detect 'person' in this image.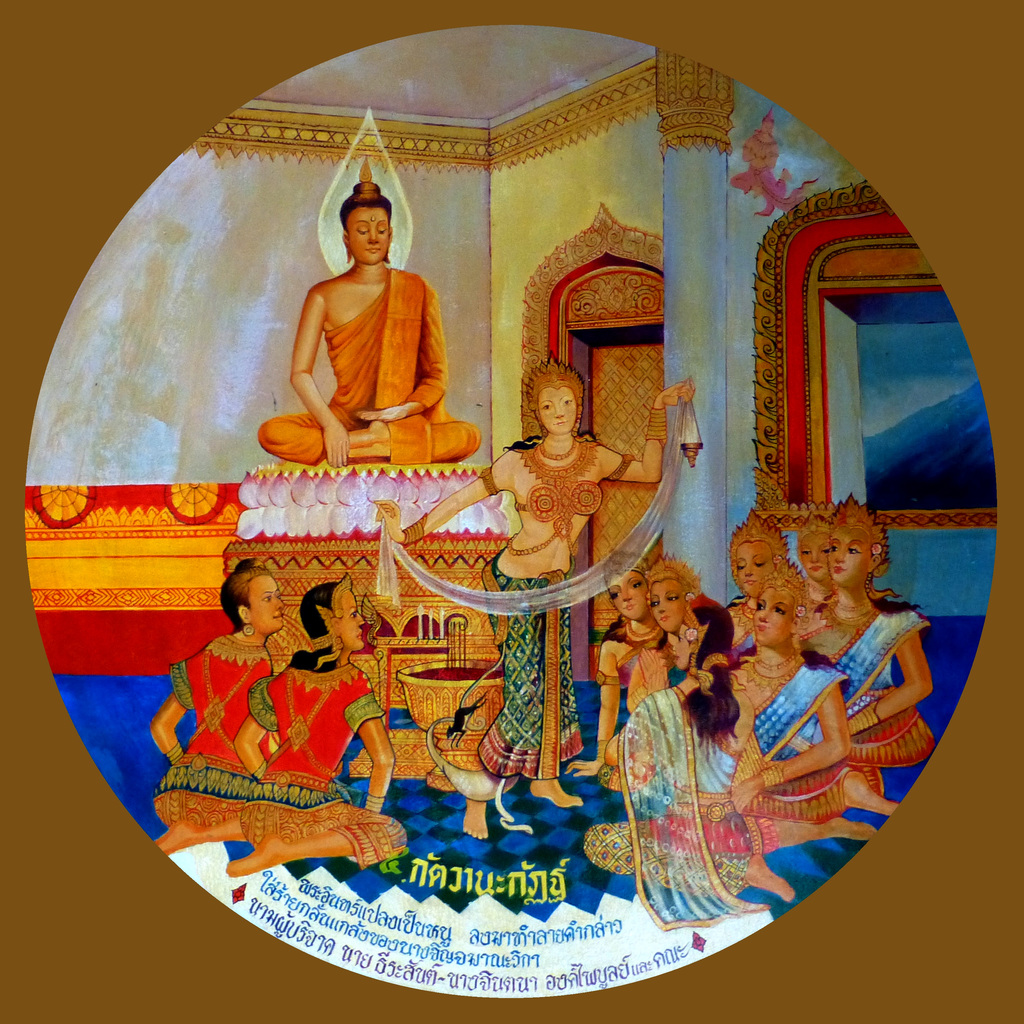
Detection: x1=723, y1=508, x2=810, y2=646.
